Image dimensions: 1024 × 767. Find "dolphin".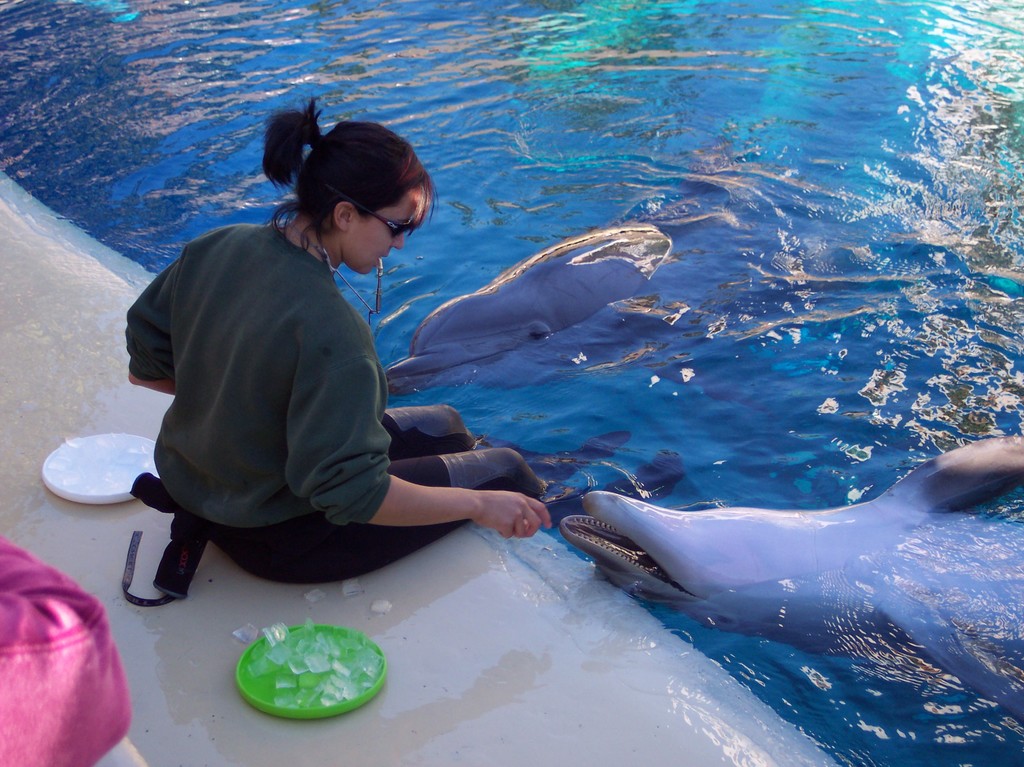
select_region(382, 217, 684, 401).
